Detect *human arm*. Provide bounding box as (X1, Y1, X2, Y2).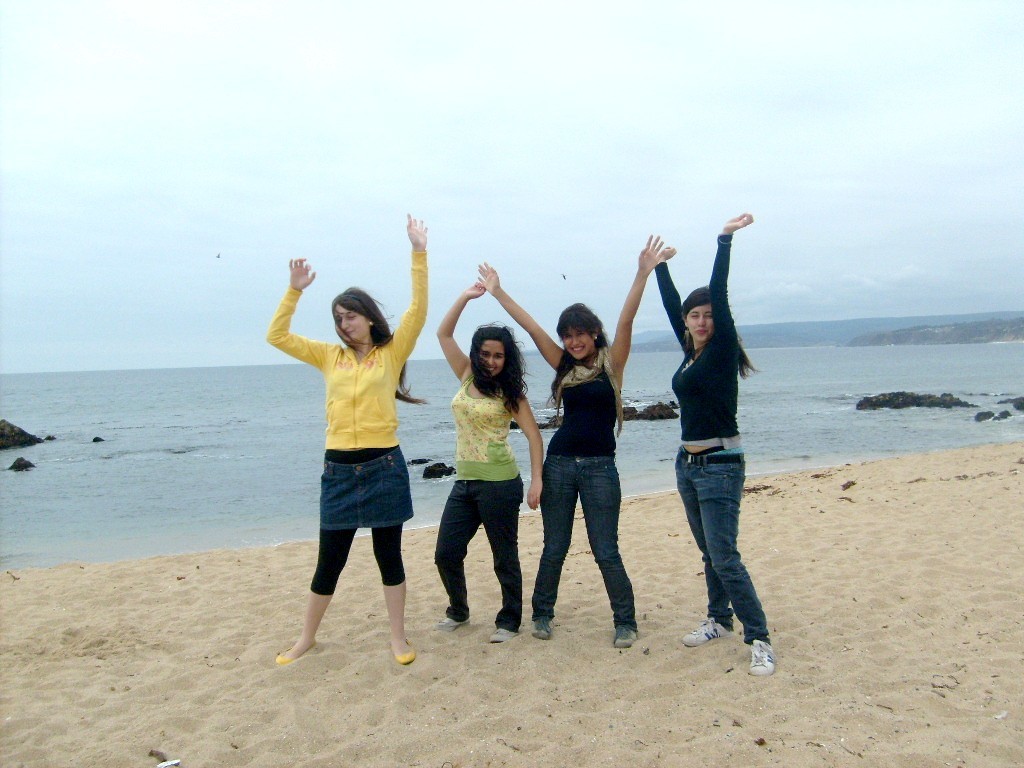
(703, 203, 751, 362).
